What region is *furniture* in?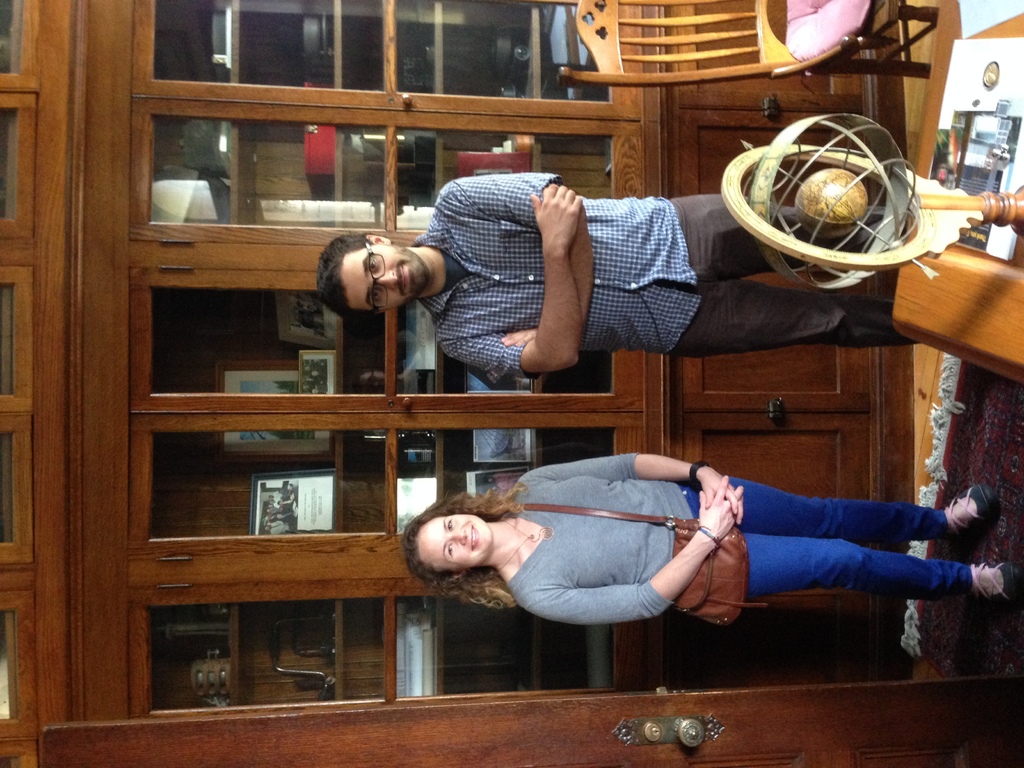
box(555, 0, 938, 77).
